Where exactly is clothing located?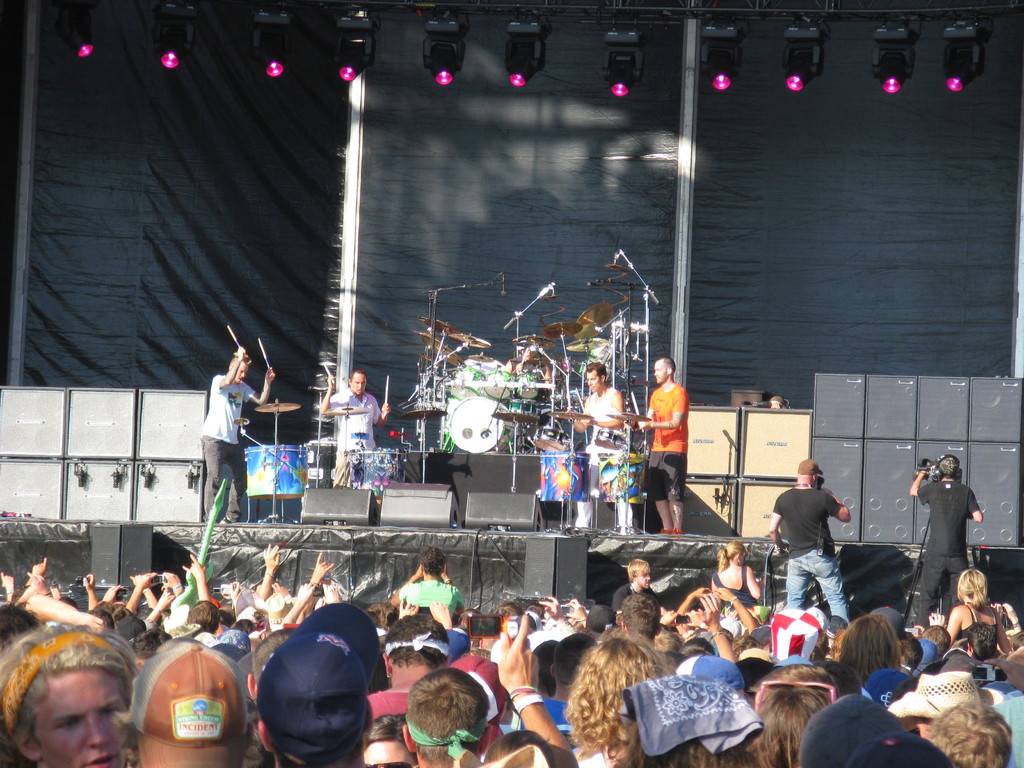
Its bounding box is box(714, 570, 749, 604).
